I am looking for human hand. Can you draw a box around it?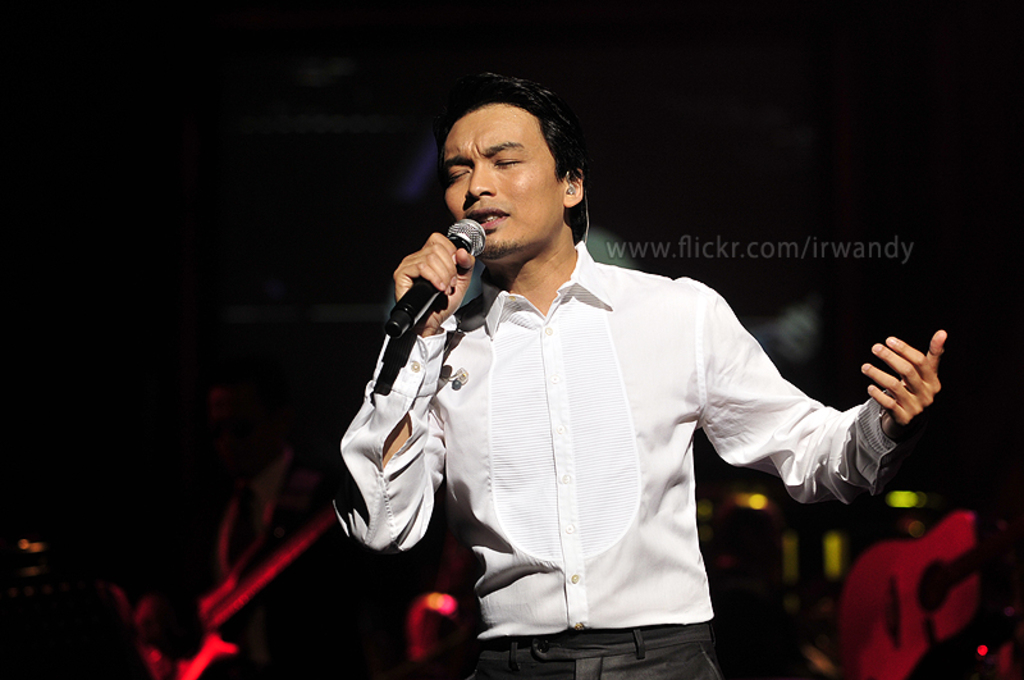
Sure, the bounding box is bbox=(392, 237, 479, 330).
